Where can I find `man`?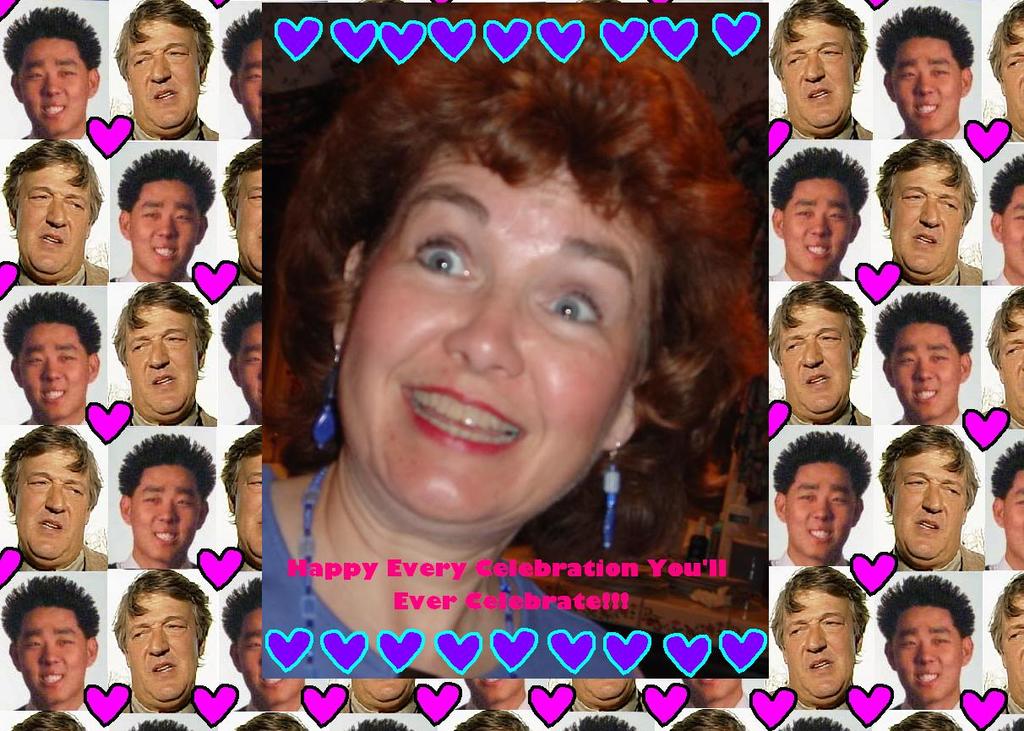
You can find it at Rect(110, 0, 221, 138).
